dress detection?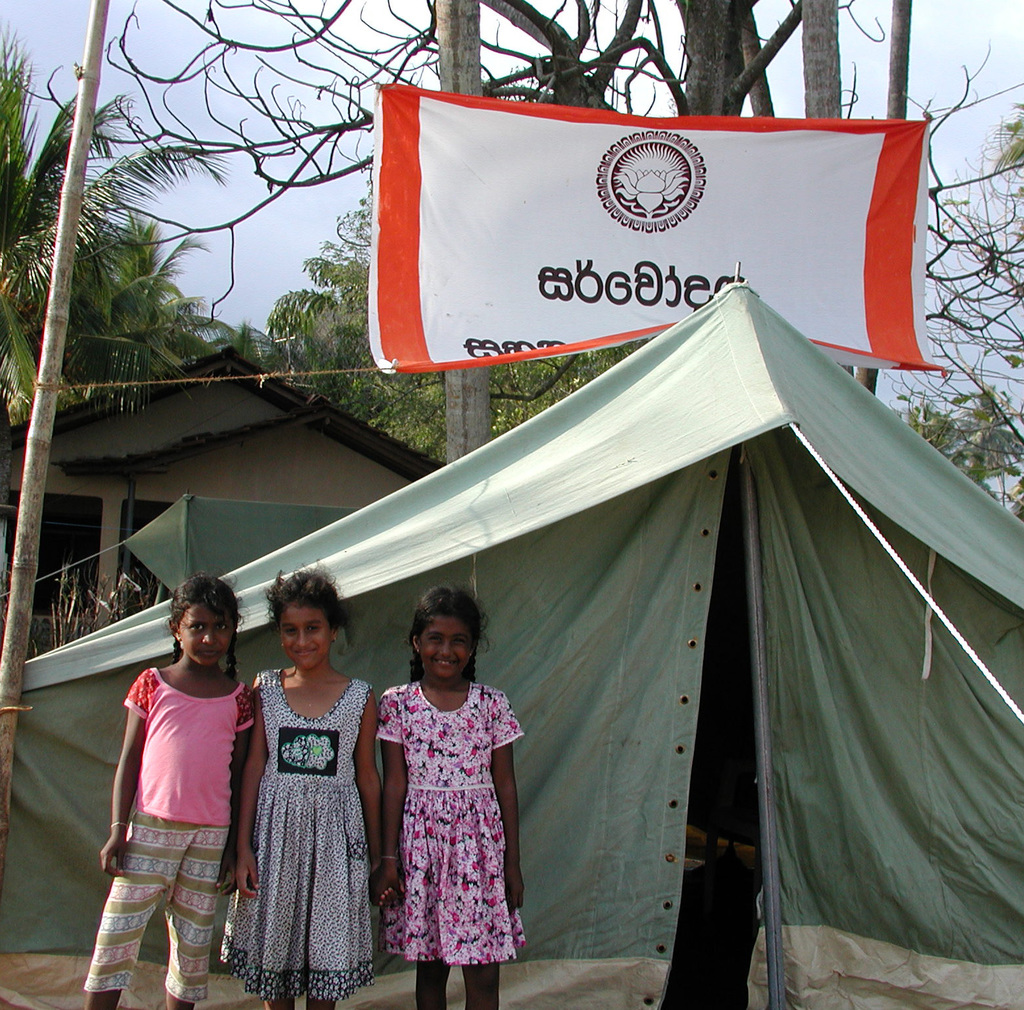
(214,667,382,1004)
